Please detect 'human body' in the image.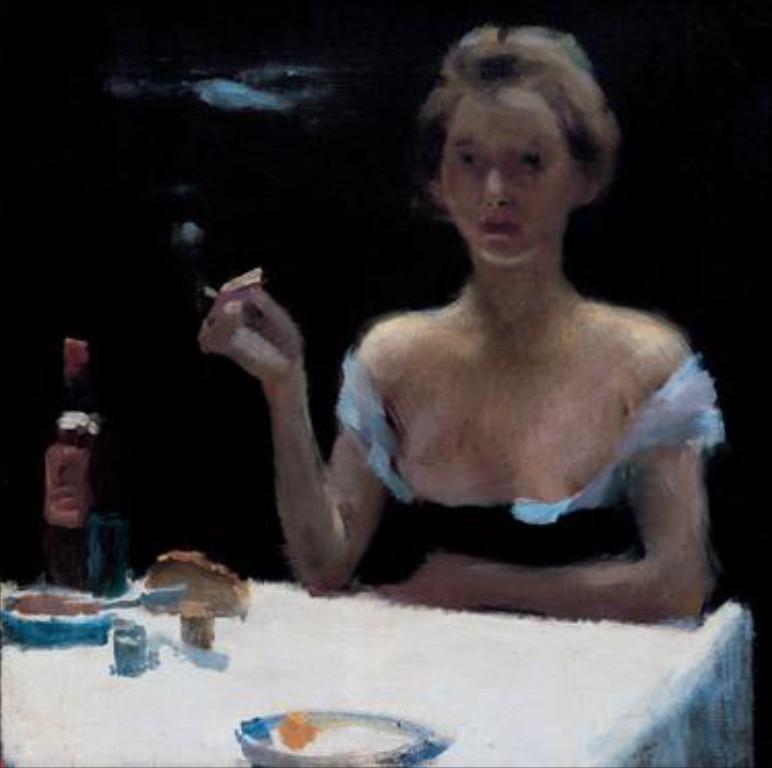
left=250, top=66, right=720, bottom=692.
